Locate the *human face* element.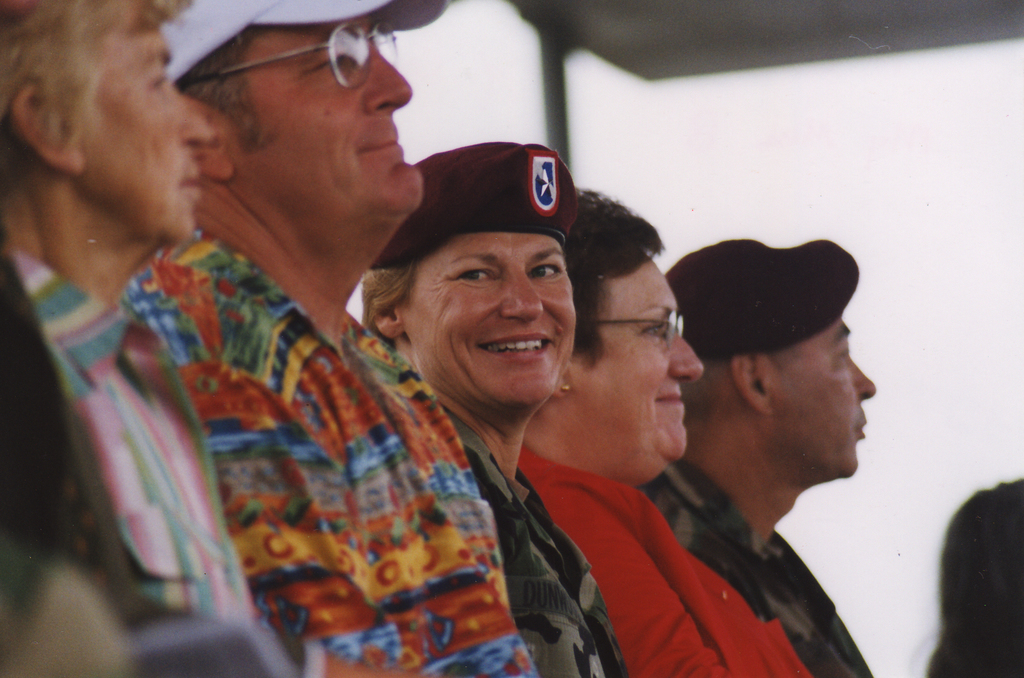
Element bbox: select_region(770, 323, 877, 478).
